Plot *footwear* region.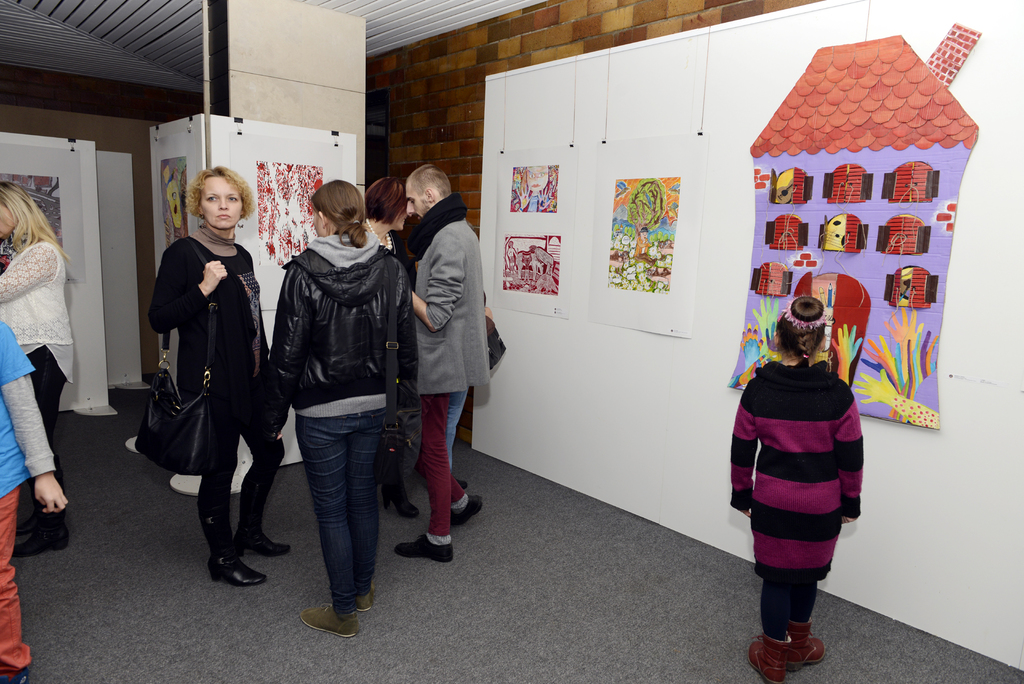
Plotted at select_region(3, 662, 31, 683).
